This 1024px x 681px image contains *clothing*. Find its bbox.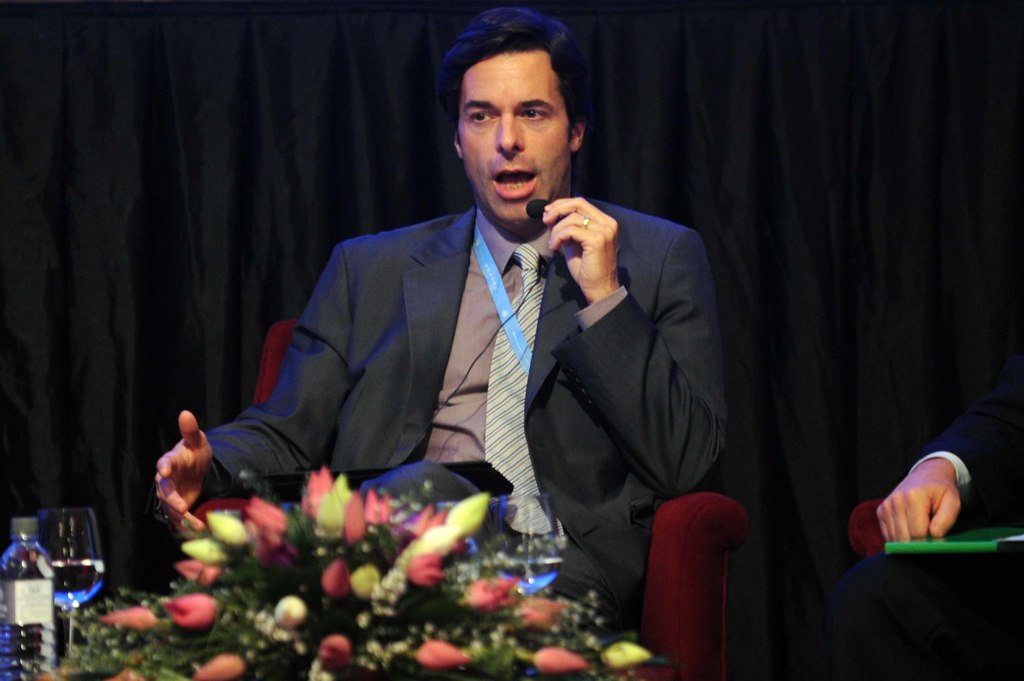
{"x1": 822, "y1": 362, "x2": 1023, "y2": 680}.
